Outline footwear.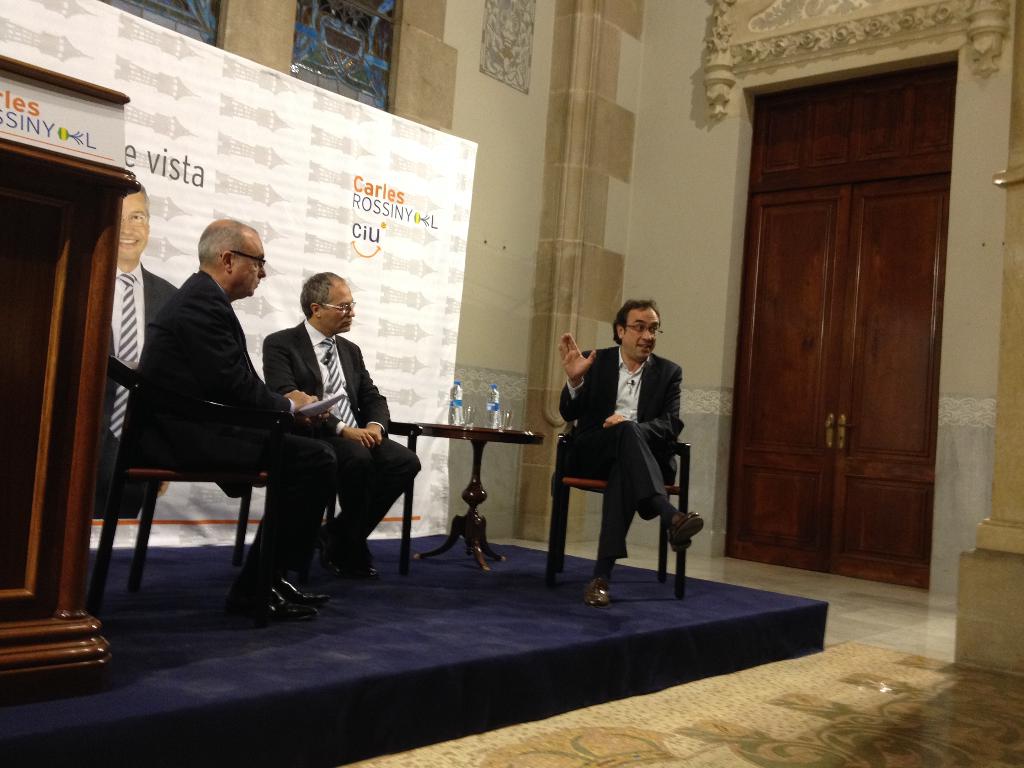
Outline: 316:528:344:575.
